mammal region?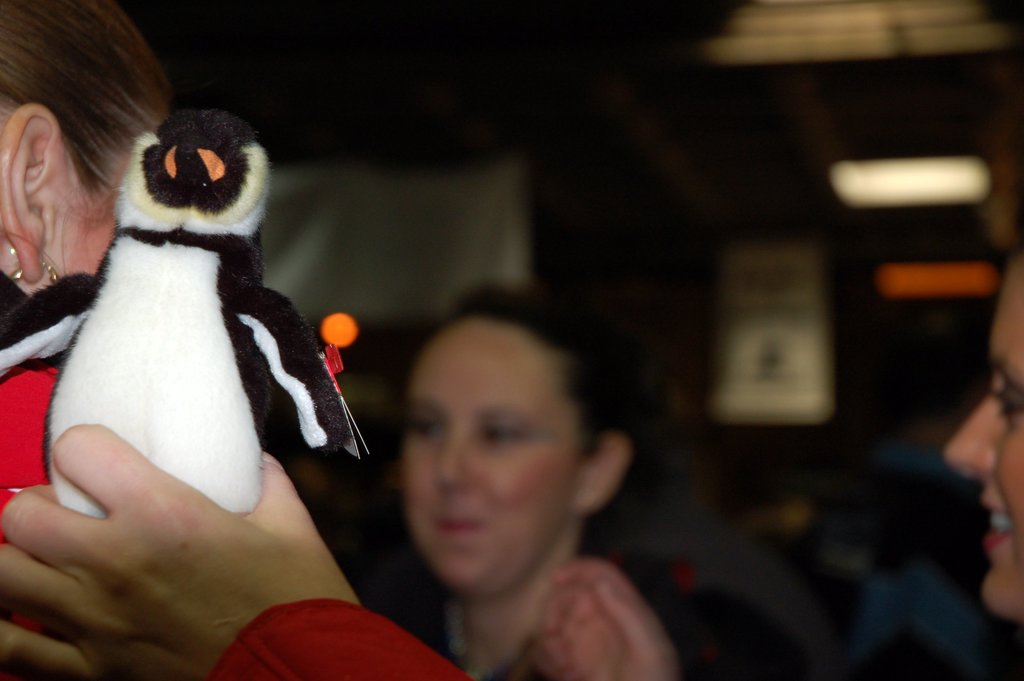
(0, 0, 171, 680)
